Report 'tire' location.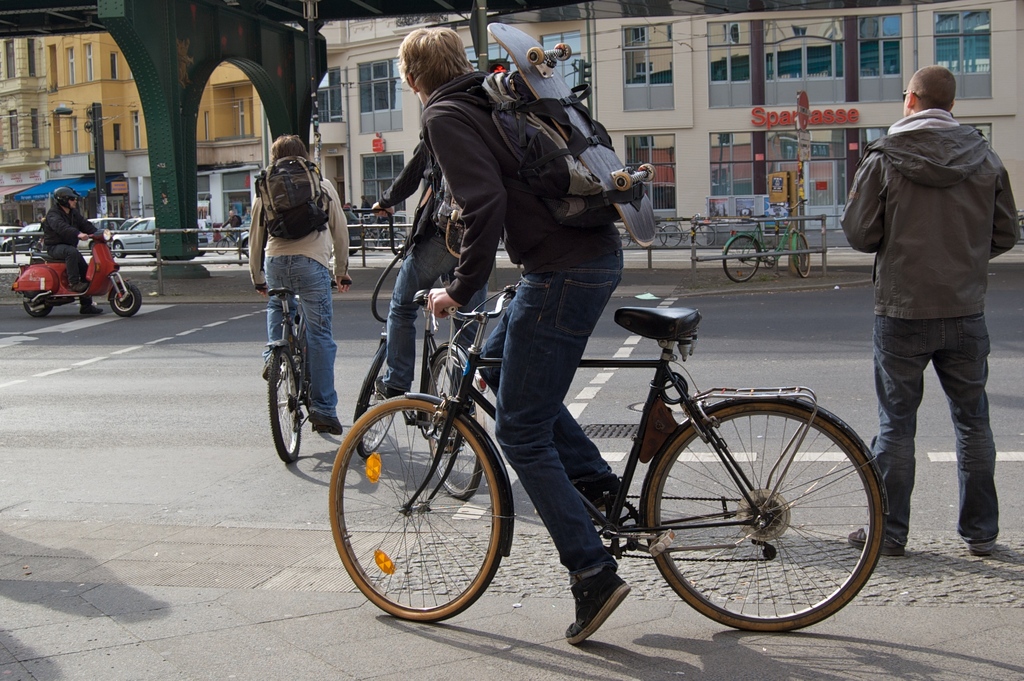
Report: x1=3, y1=246, x2=12, y2=255.
